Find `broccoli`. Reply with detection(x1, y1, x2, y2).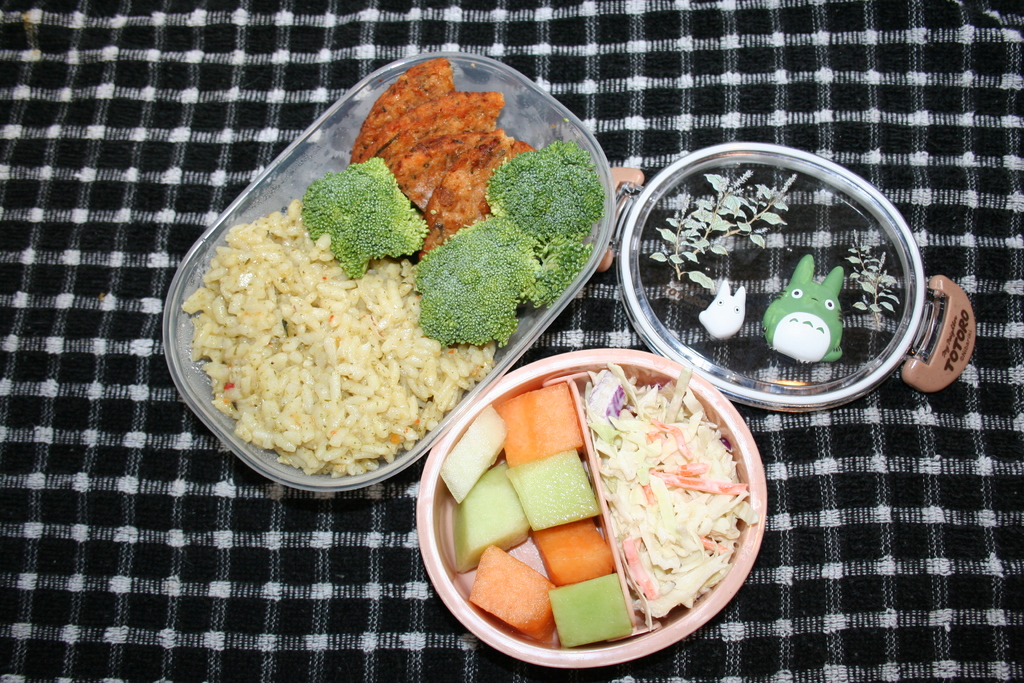
detection(529, 243, 595, 310).
